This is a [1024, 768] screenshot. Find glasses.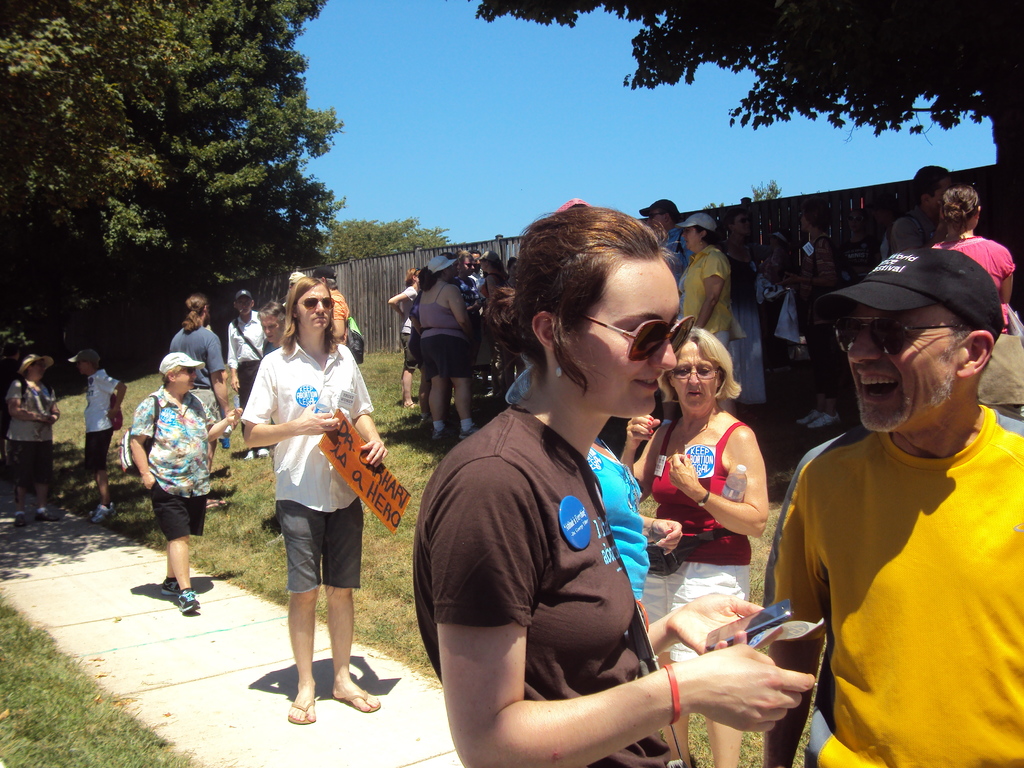
Bounding box: <bbox>558, 302, 705, 365</bbox>.
